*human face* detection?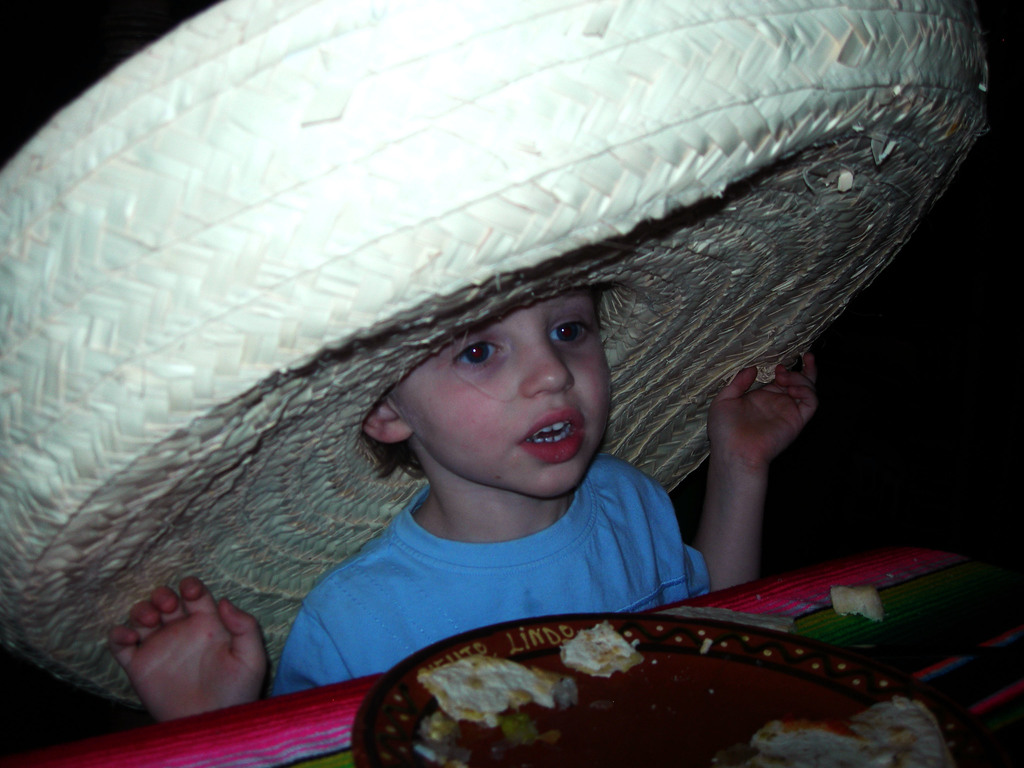
391 294 616 498
